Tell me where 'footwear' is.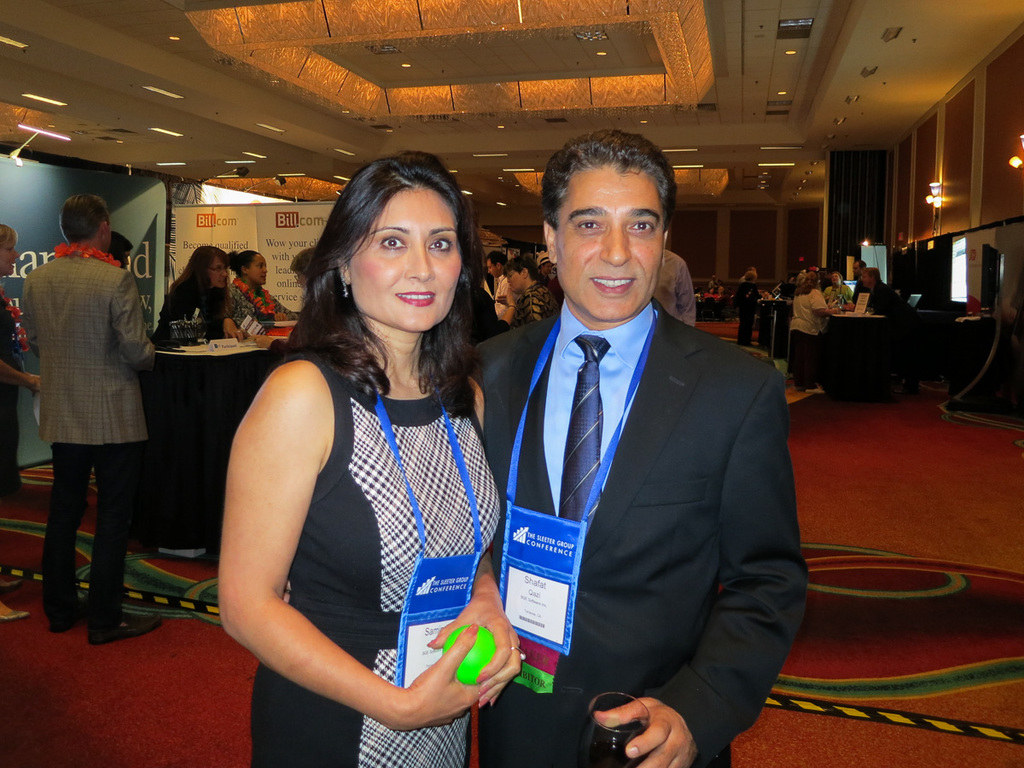
'footwear' is at Rect(40, 609, 79, 632).
